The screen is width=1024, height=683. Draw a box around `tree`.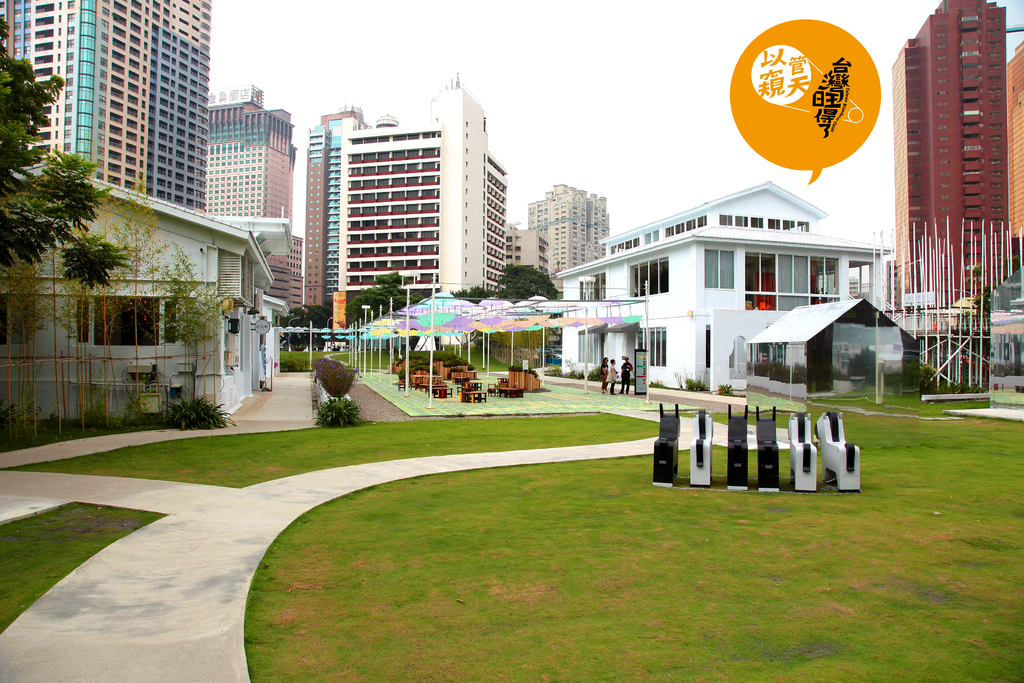
crop(2, 81, 104, 314).
